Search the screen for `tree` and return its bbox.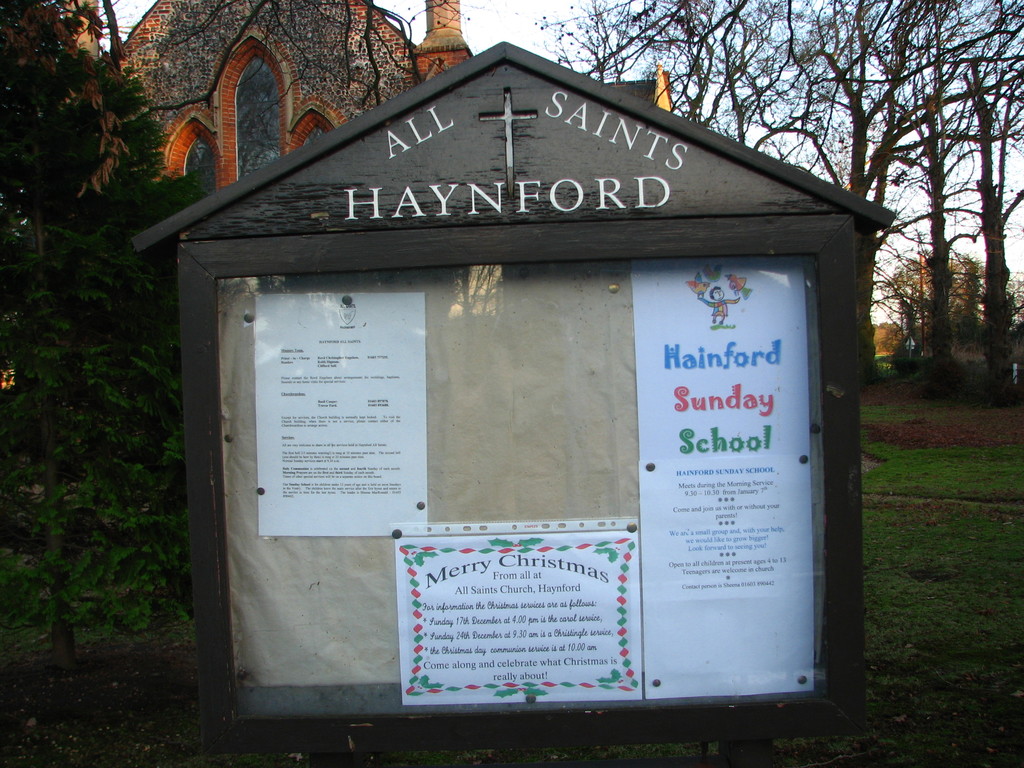
Found: 2,0,194,634.
